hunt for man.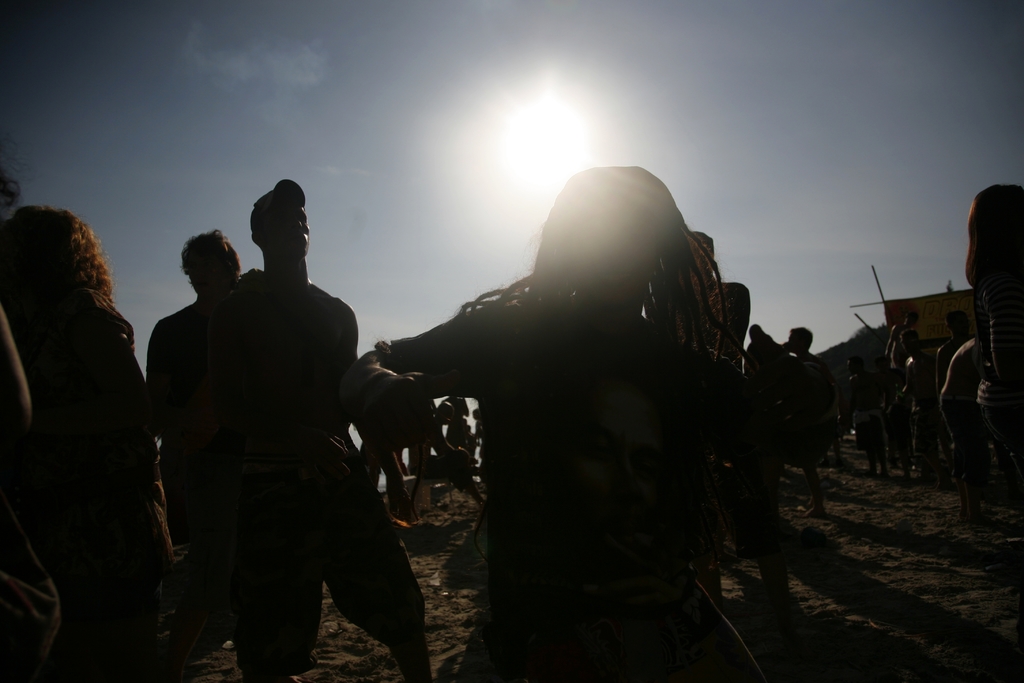
Hunted down at 161/190/401/675.
